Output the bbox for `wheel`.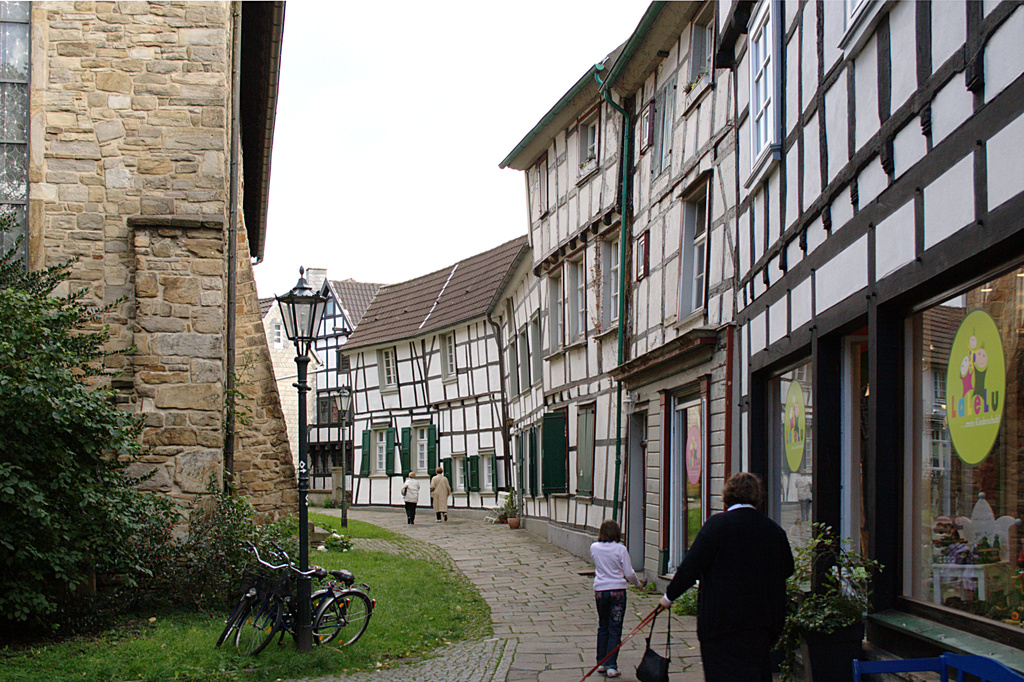
{"x1": 314, "y1": 587, "x2": 371, "y2": 649}.
